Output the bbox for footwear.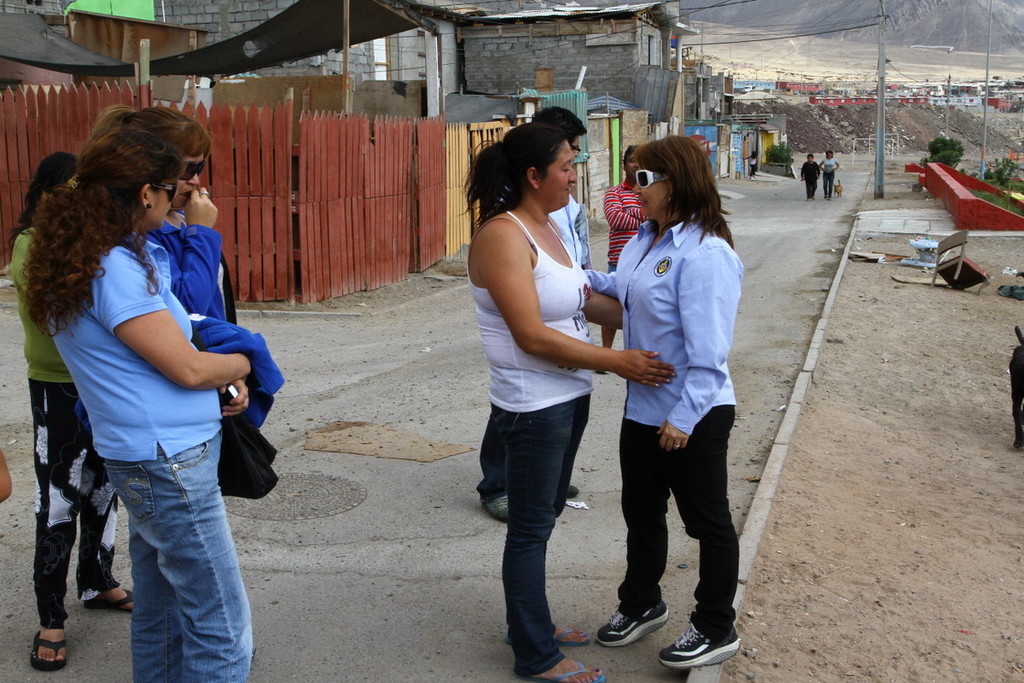
bbox=(547, 662, 605, 682).
